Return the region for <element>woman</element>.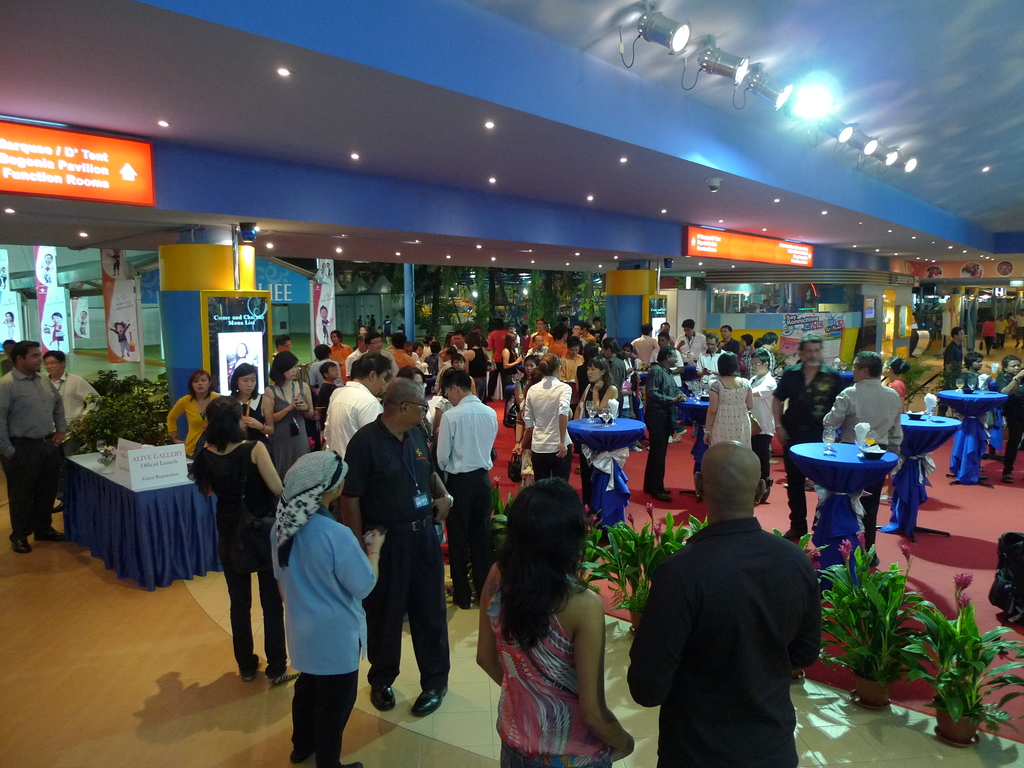
detection(44, 309, 65, 353).
